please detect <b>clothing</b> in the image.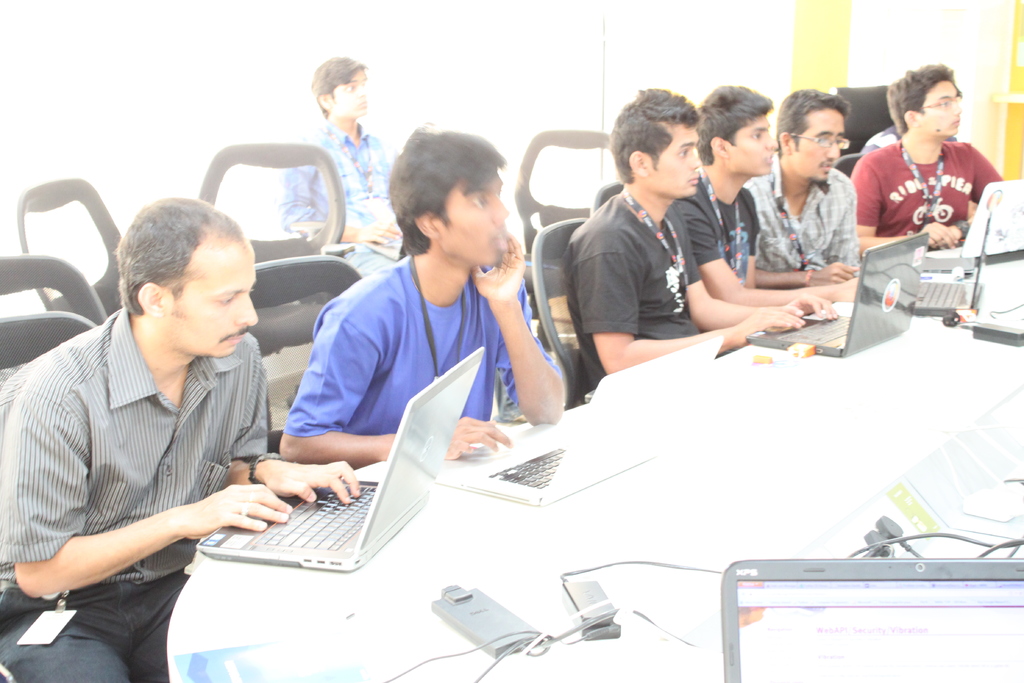
(left=273, top=250, right=557, bottom=445).
